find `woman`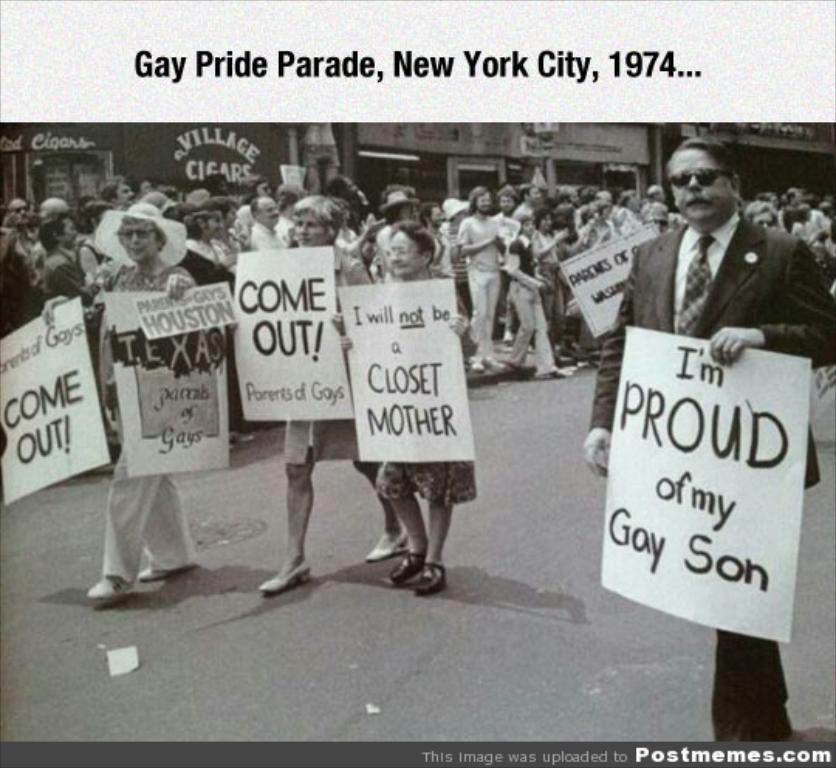
region(39, 203, 201, 607)
